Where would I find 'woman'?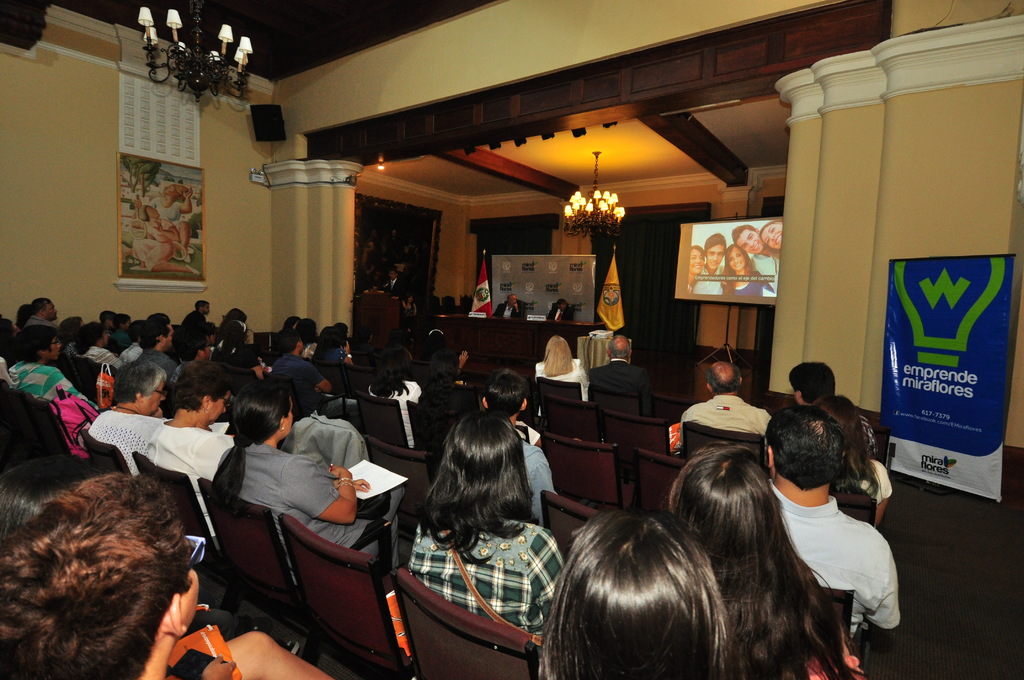
At 755/211/786/267.
